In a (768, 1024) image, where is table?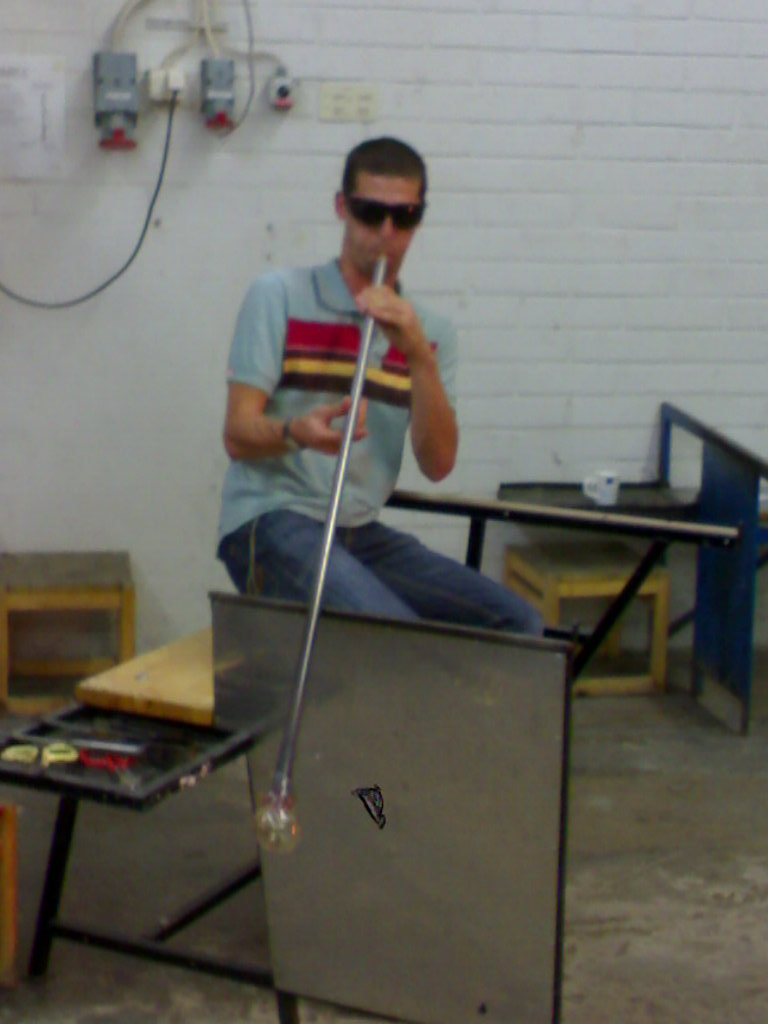
504:547:690:710.
